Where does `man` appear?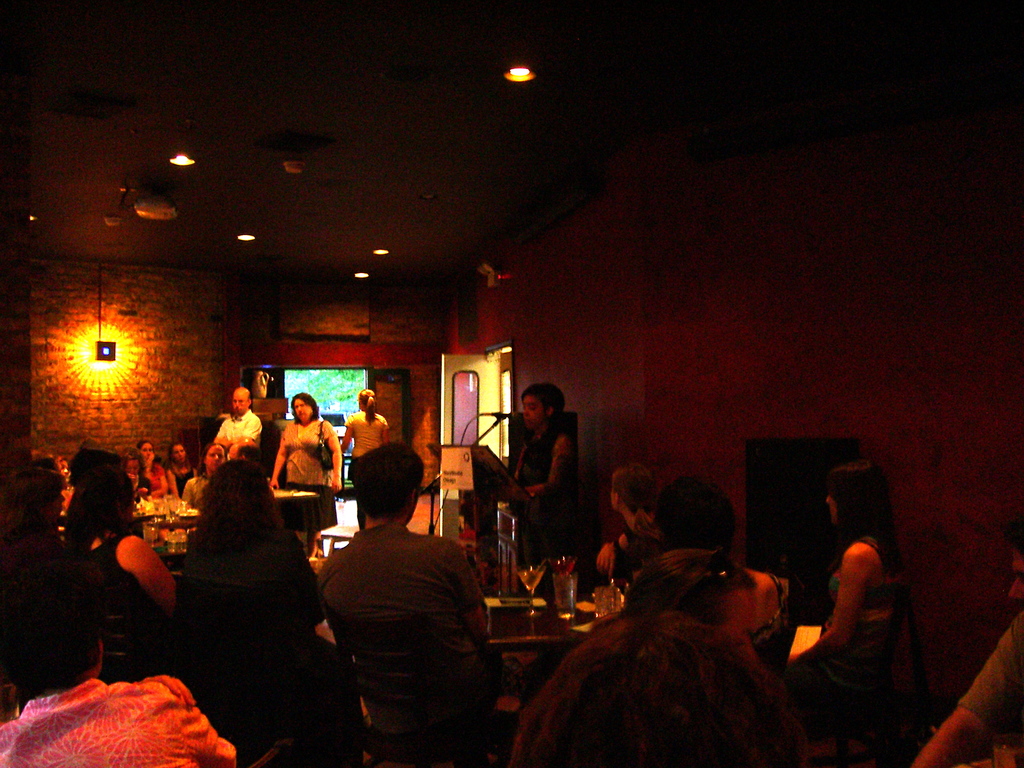
Appears at x1=274 y1=452 x2=472 y2=749.
